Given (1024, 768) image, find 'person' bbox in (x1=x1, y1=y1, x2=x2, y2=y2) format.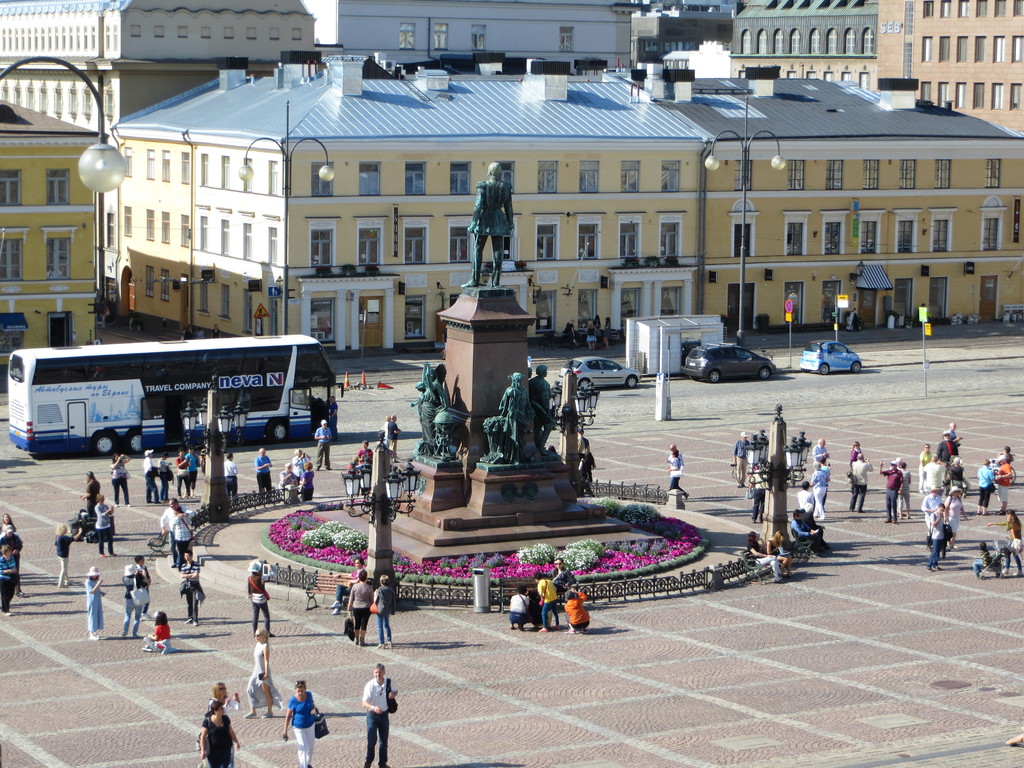
(x1=255, y1=448, x2=272, y2=491).
